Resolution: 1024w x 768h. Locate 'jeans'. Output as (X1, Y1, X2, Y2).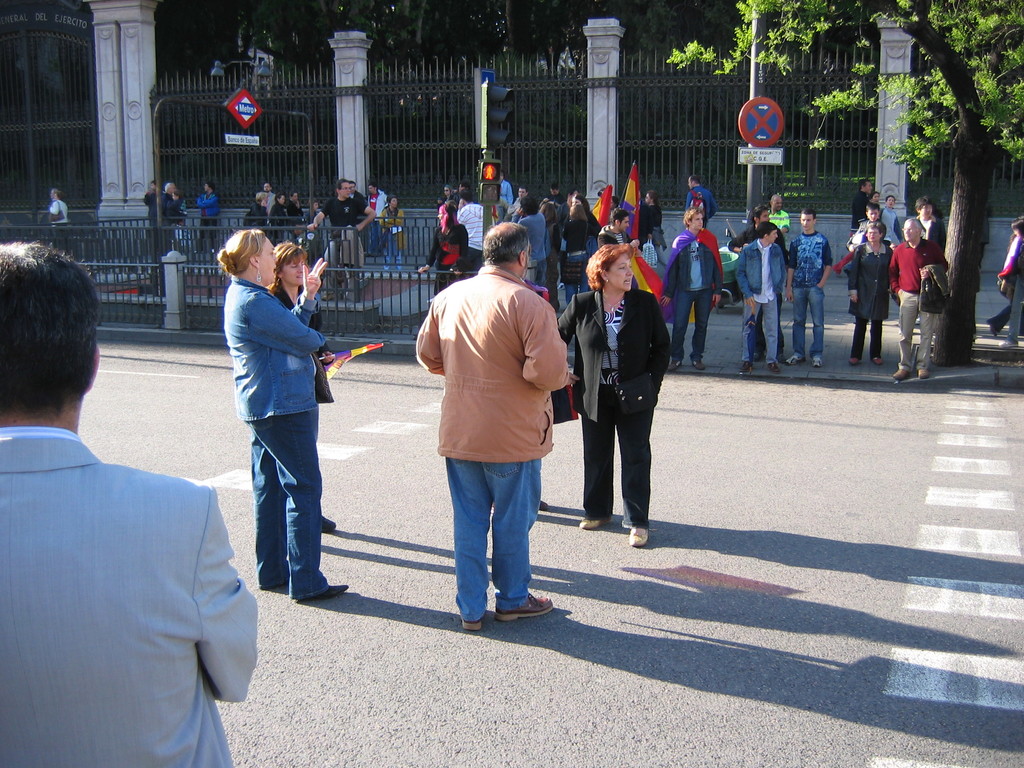
(253, 408, 332, 600).
